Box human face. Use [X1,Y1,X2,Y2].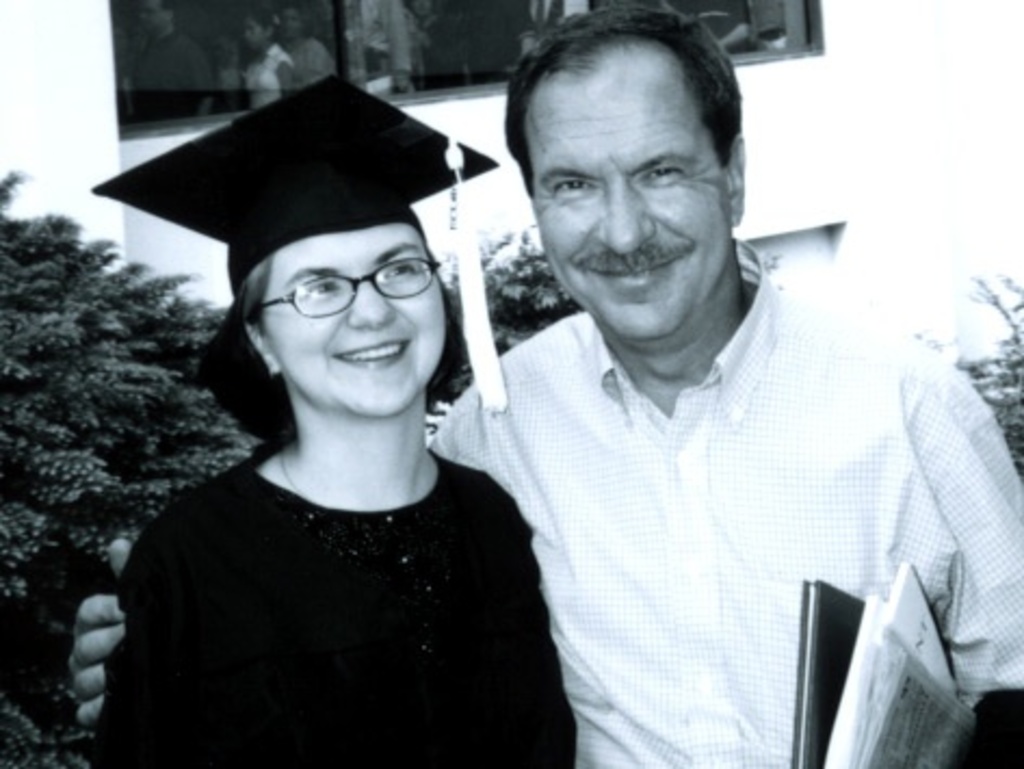
[528,69,734,344].
